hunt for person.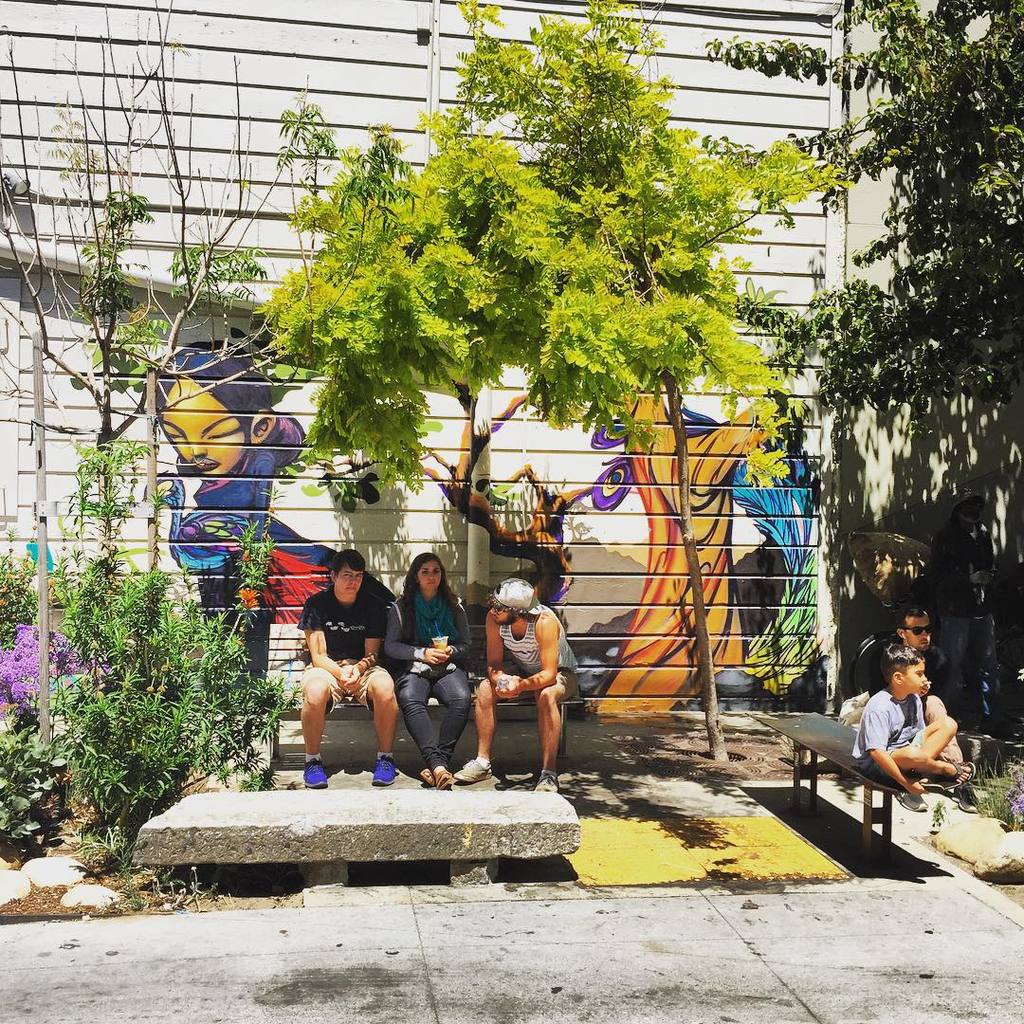
Hunted down at 295:549:397:784.
